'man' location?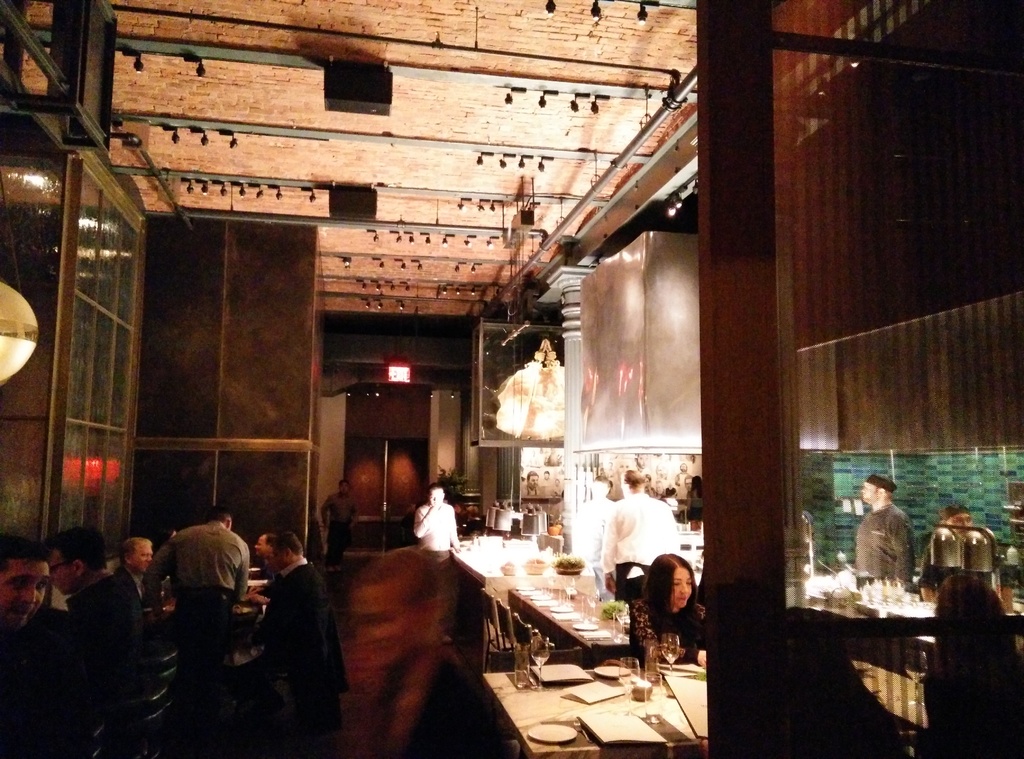
l=853, t=474, r=912, b=589
